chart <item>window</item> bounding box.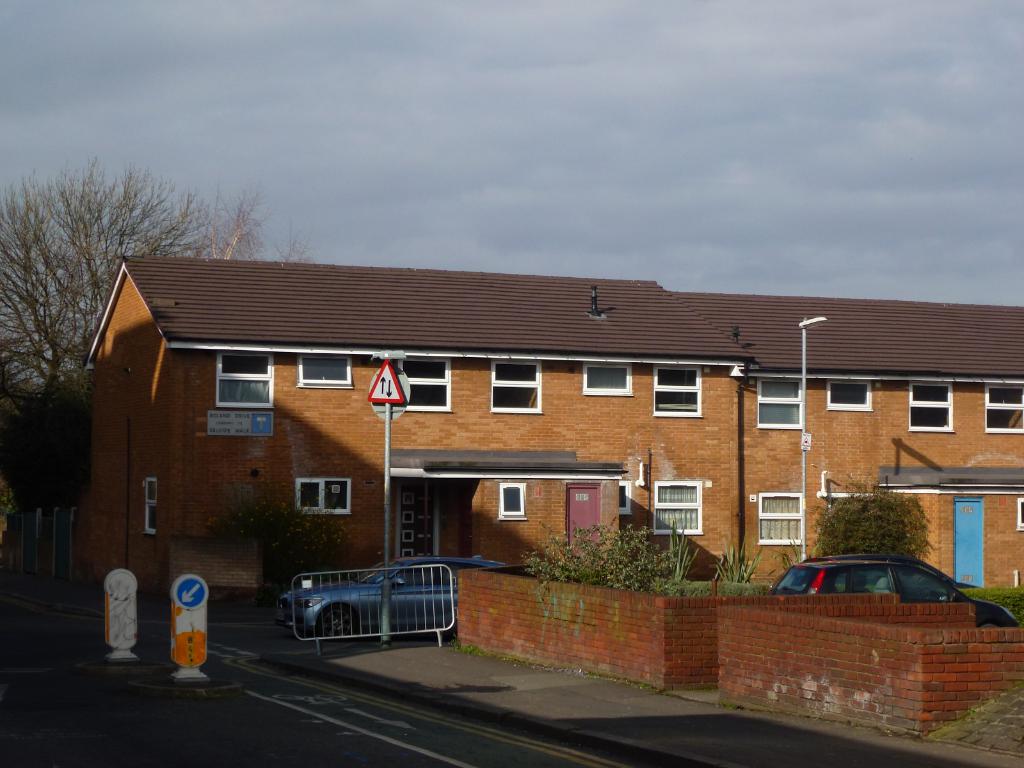
Charted: [left=985, top=383, right=1022, bottom=434].
